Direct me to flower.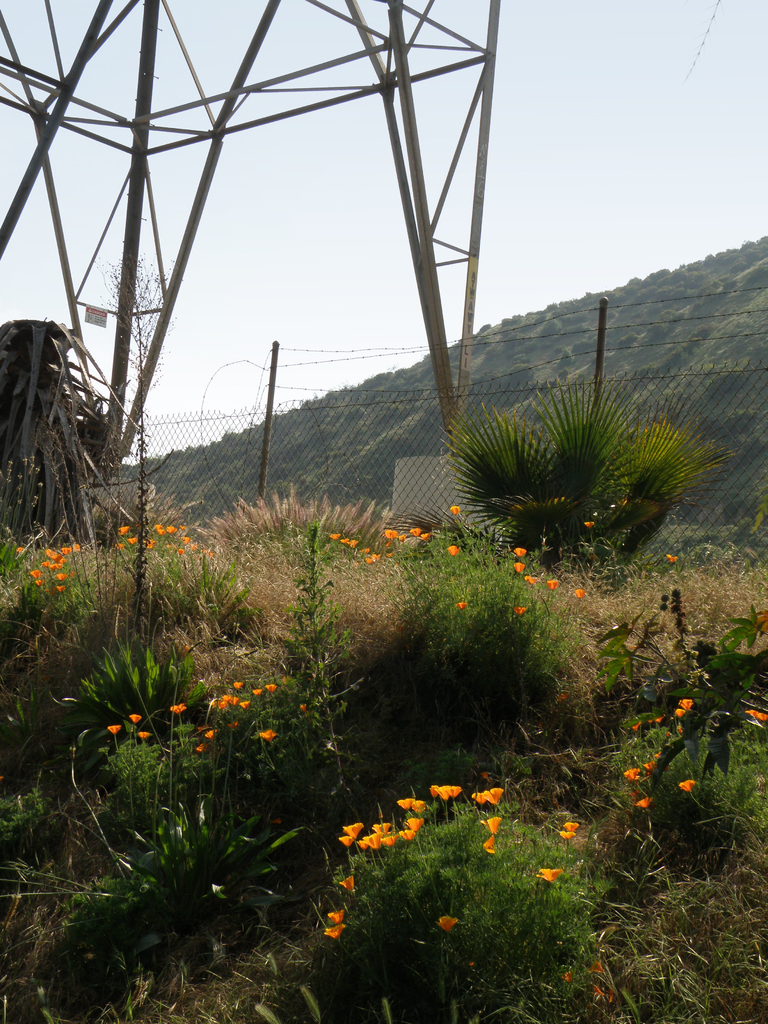
Direction: Rect(452, 505, 463, 517).
